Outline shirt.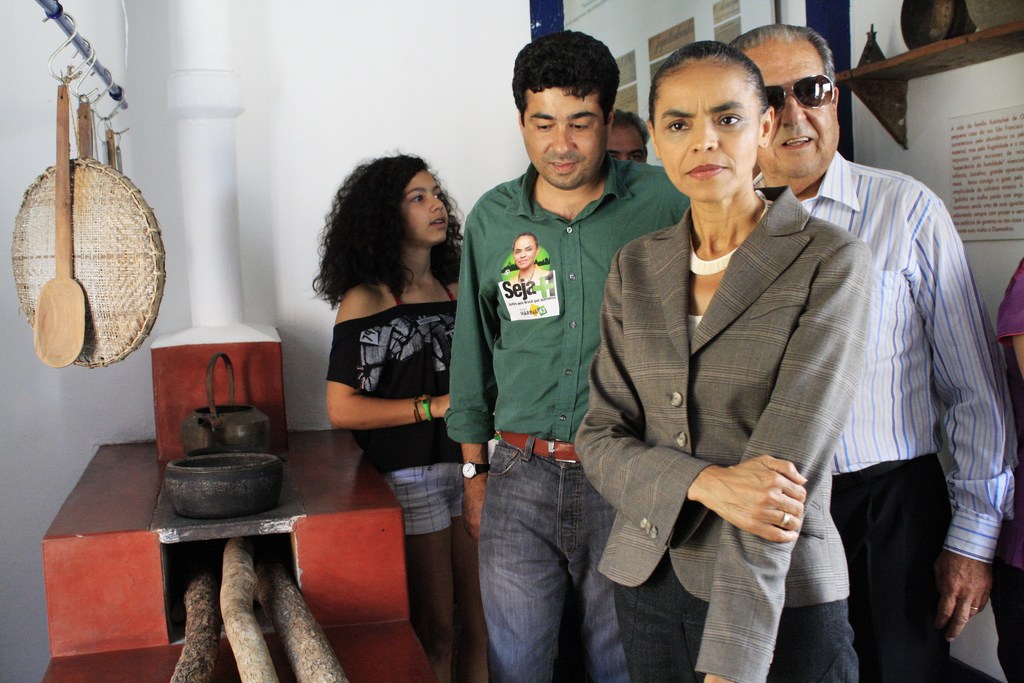
Outline: [442, 151, 690, 445].
